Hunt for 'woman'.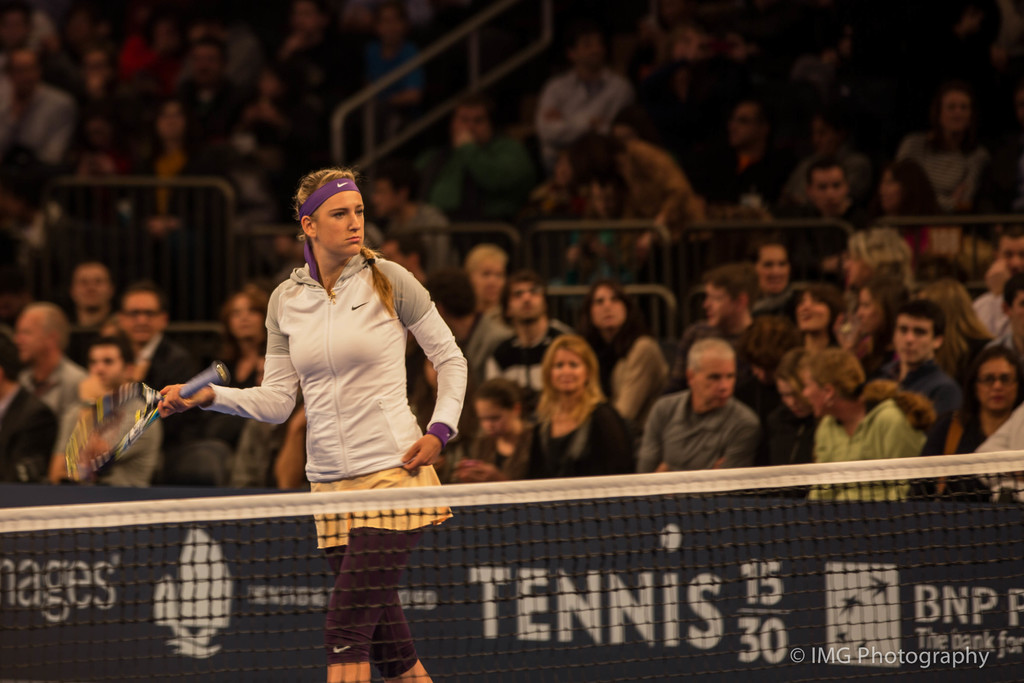
Hunted down at box(455, 243, 515, 329).
